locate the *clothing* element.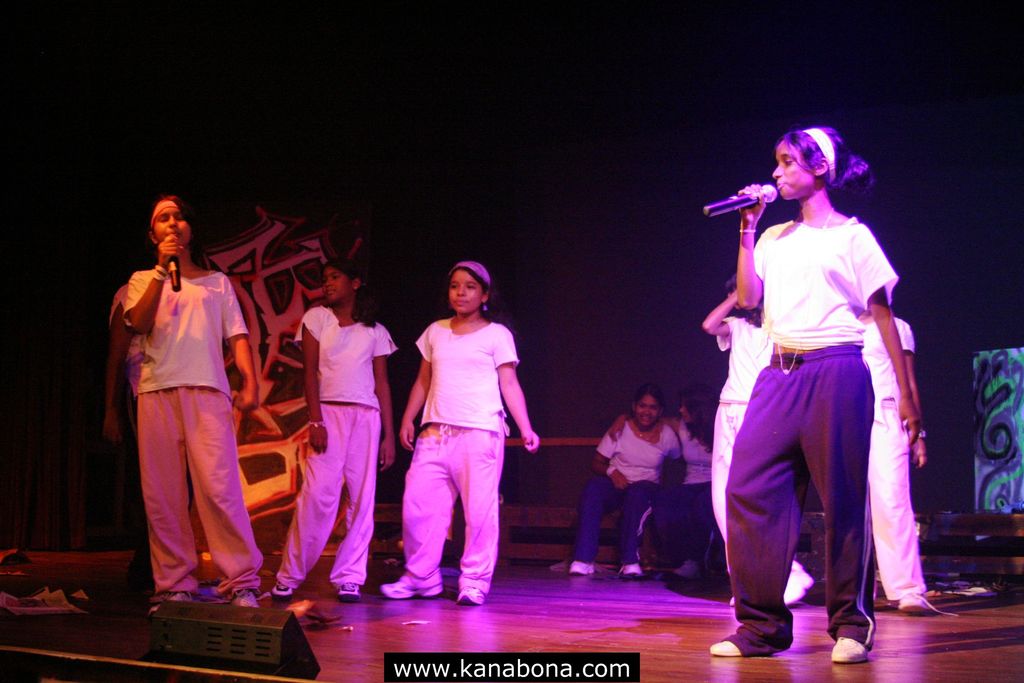
Element bbox: (left=276, top=307, right=396, bottom=582).
